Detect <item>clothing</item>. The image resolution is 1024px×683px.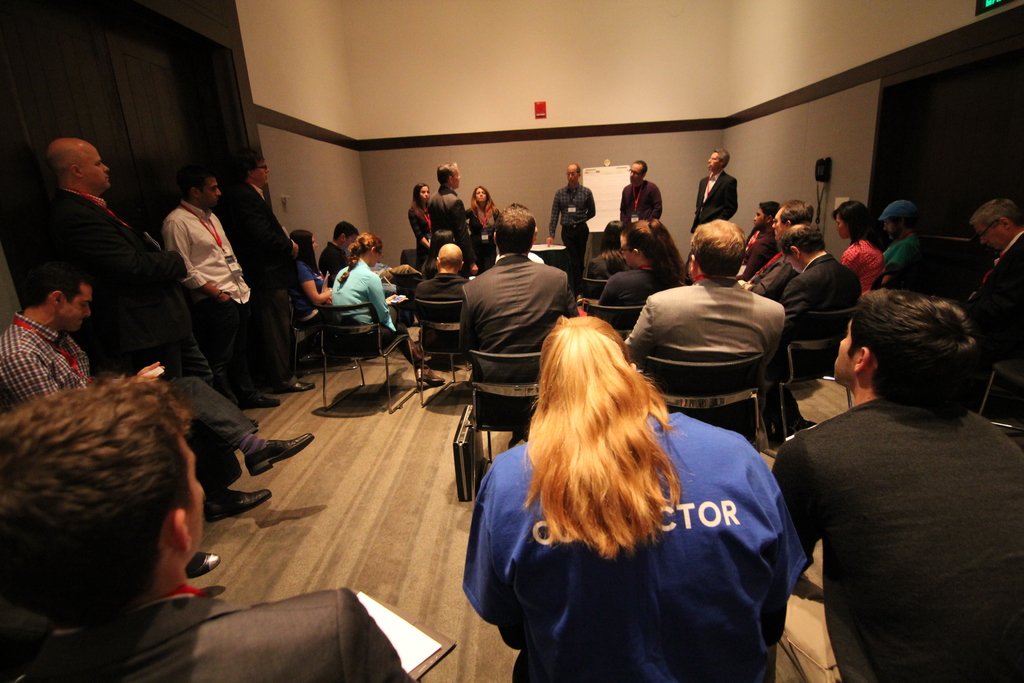
pyautogui.locateOnScreen(625, 279, 785, 454).
